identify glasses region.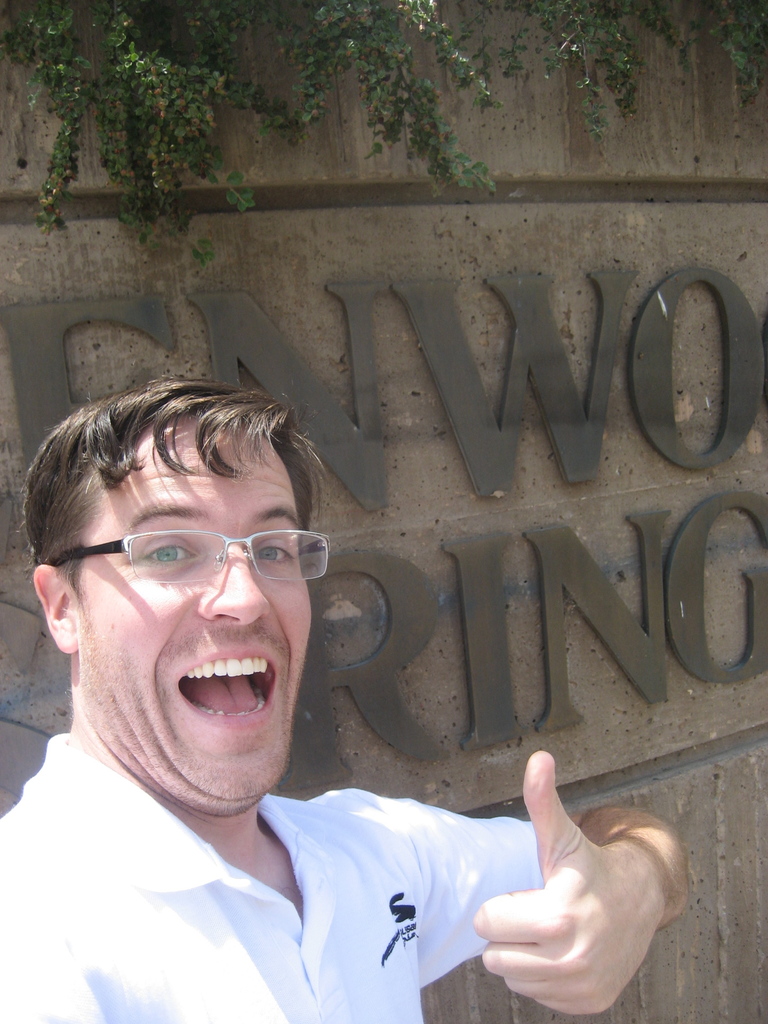
Region: bbox(12, 511, 323, 614).
